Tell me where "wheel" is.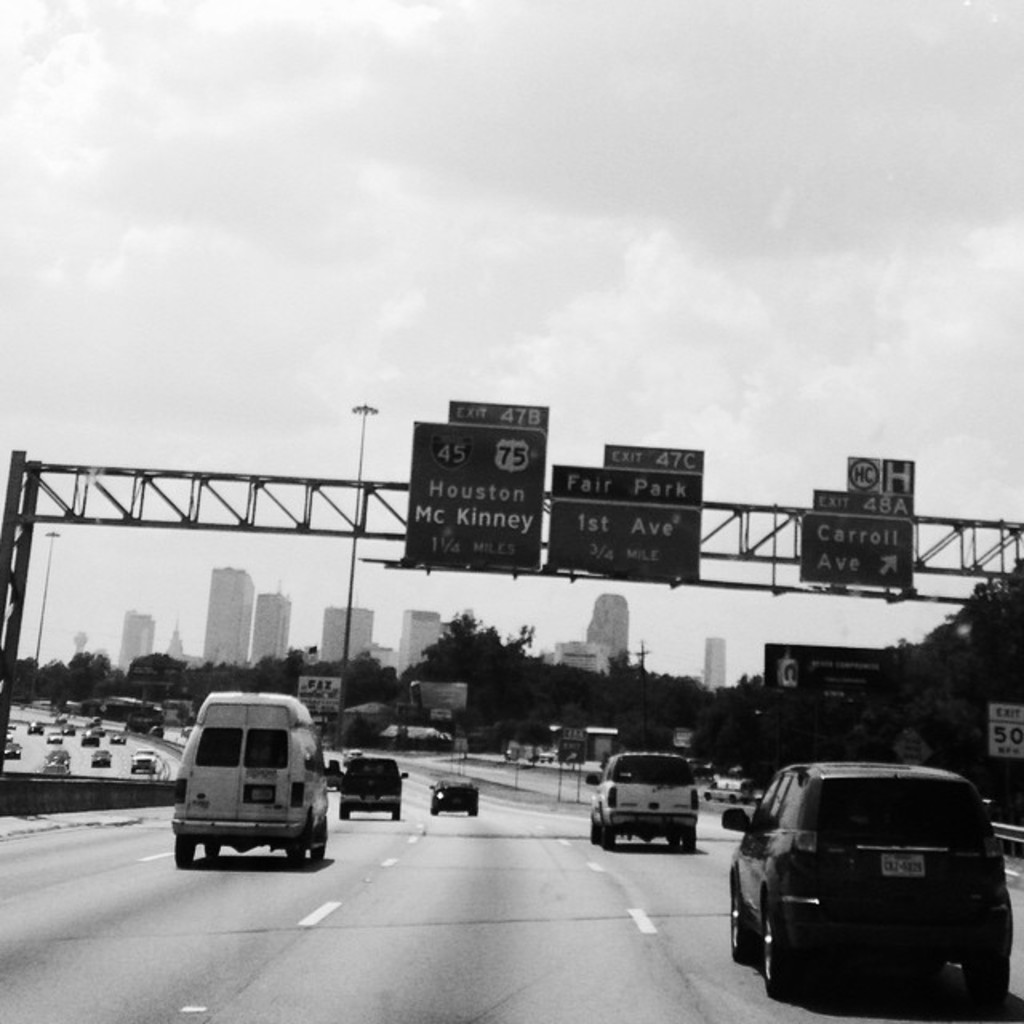
"wheel" is at Rect(389, 803, 405, 819).
